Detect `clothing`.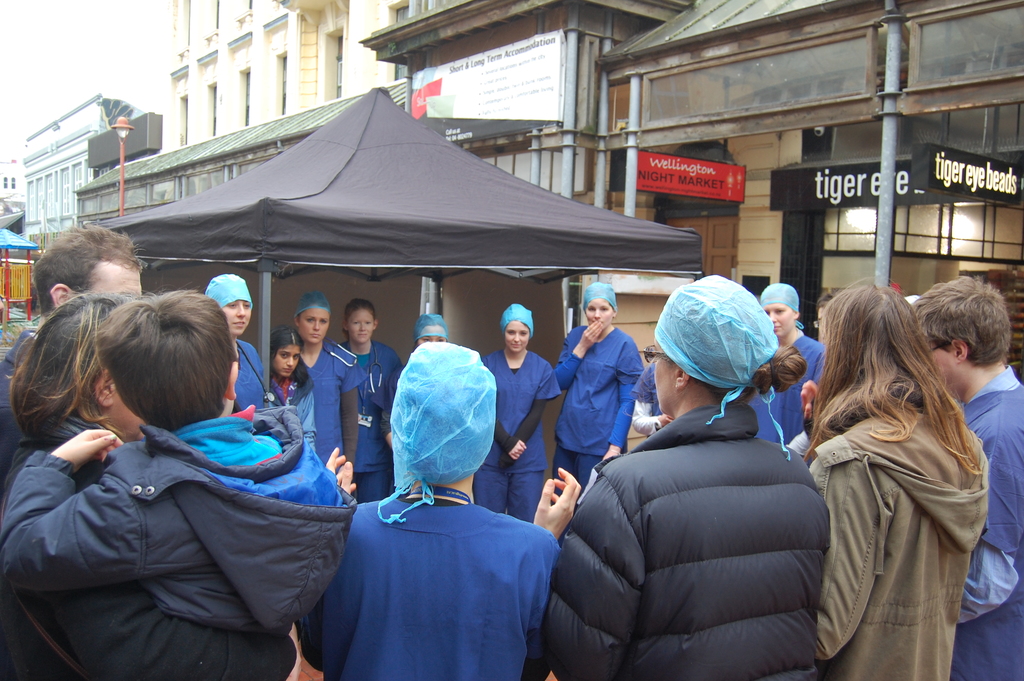
Detected at box=[806, 381, 988, 680].
